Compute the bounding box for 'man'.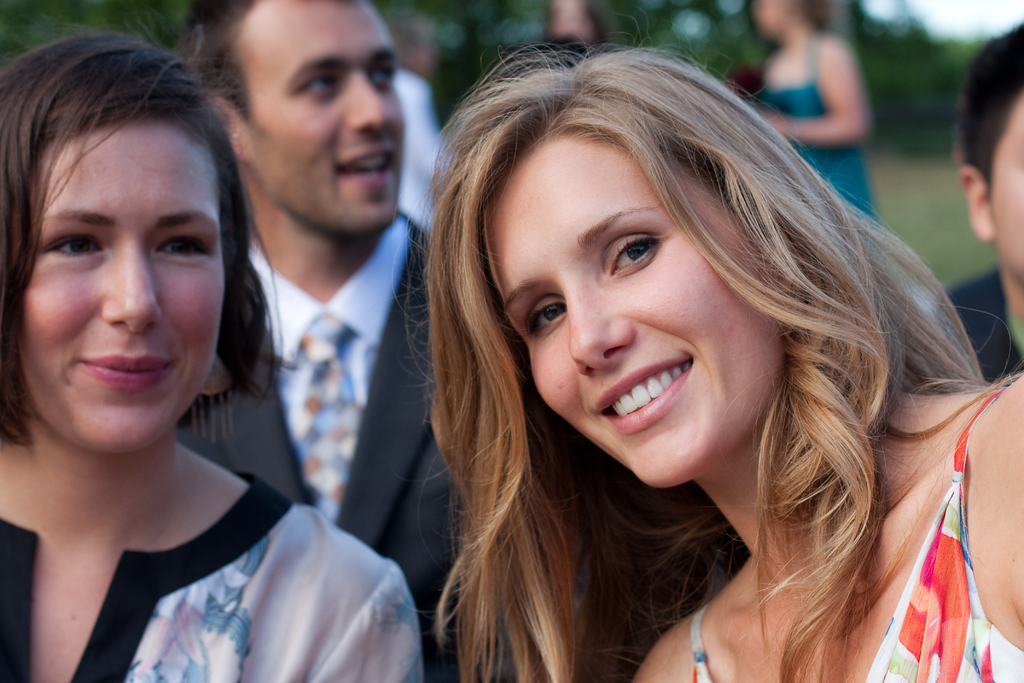
l=174, t=0, r=469, b=663.
